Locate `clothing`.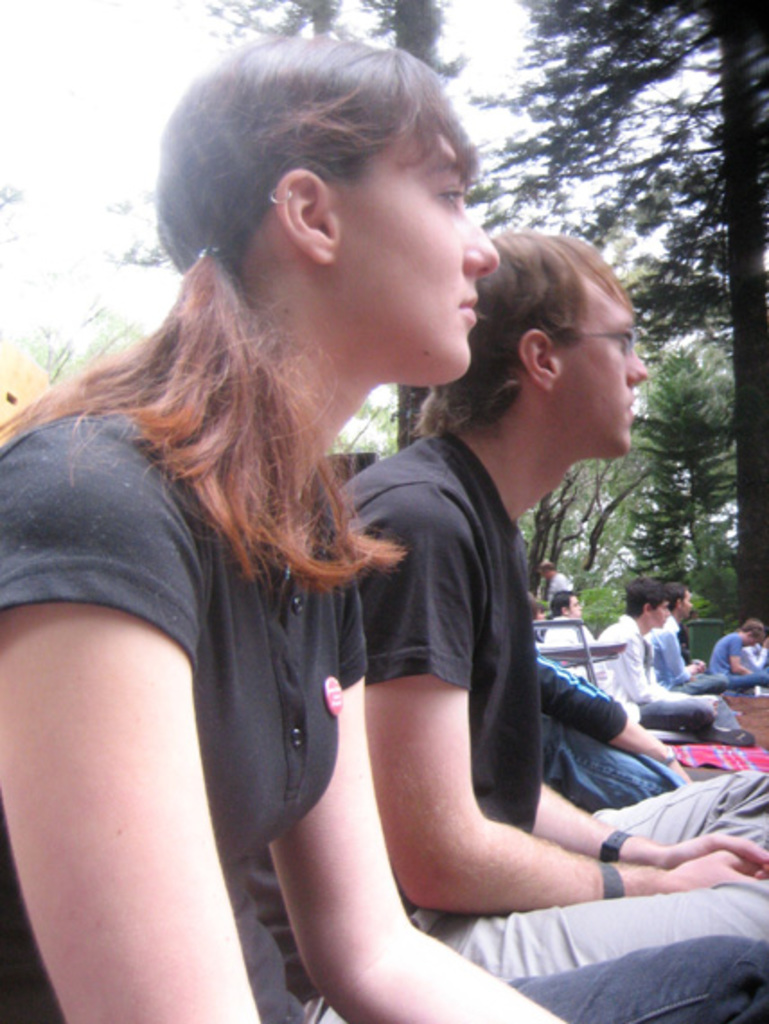
Bounding box: crop(0, 406, 365, 1022).
